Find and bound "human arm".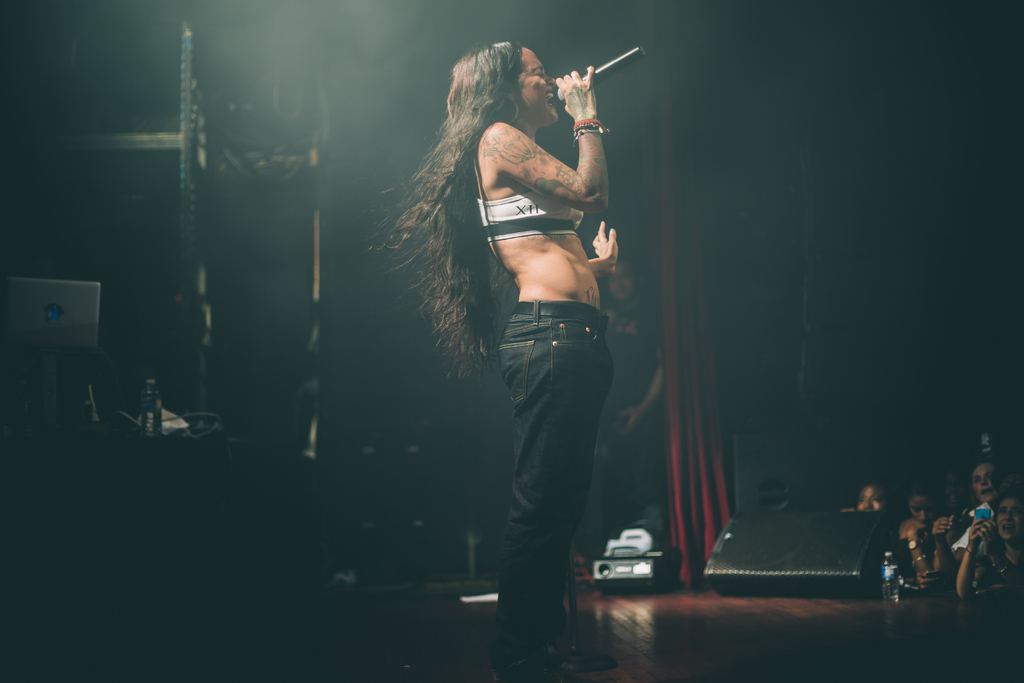
Bound: (925,509,959,591).
